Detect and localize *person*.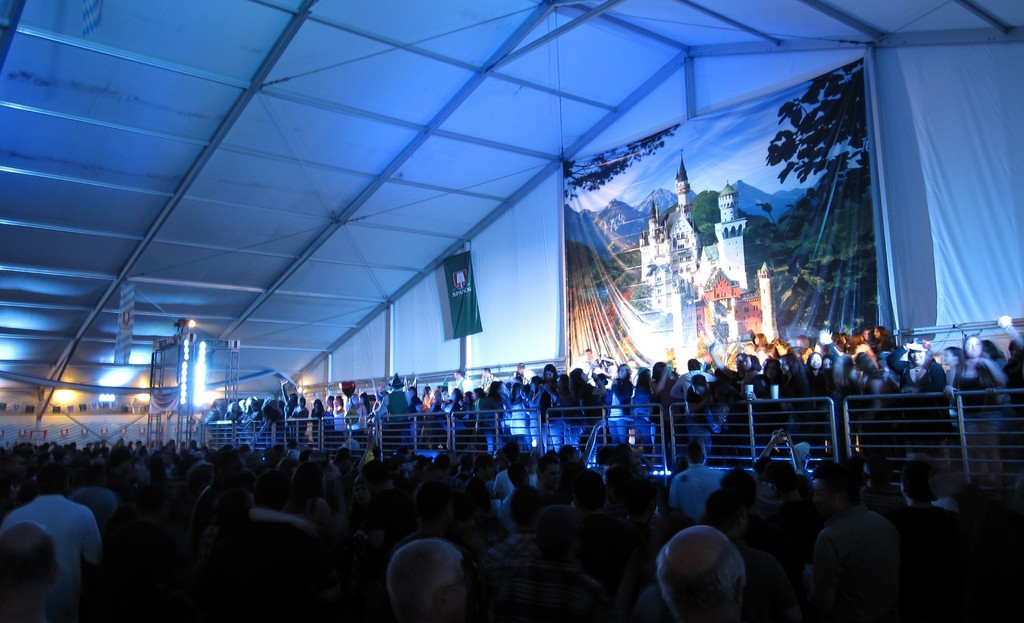
Localized at [left=948, top=339, right=957, bottom=402].
